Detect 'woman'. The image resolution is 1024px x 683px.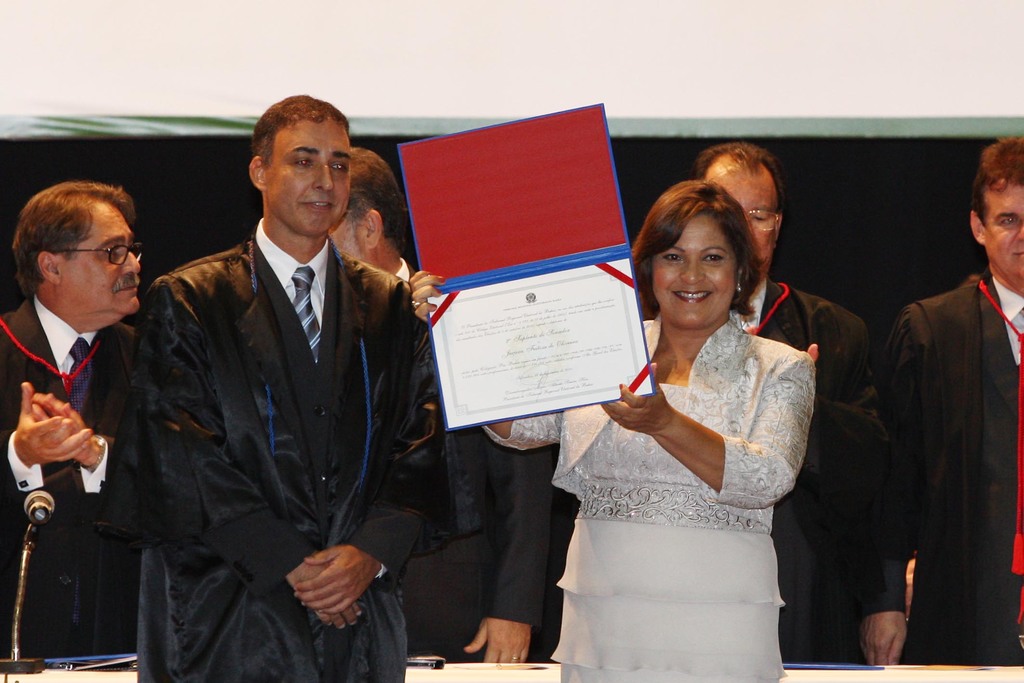
[left=408, top=177, right=817, bottom=682].
